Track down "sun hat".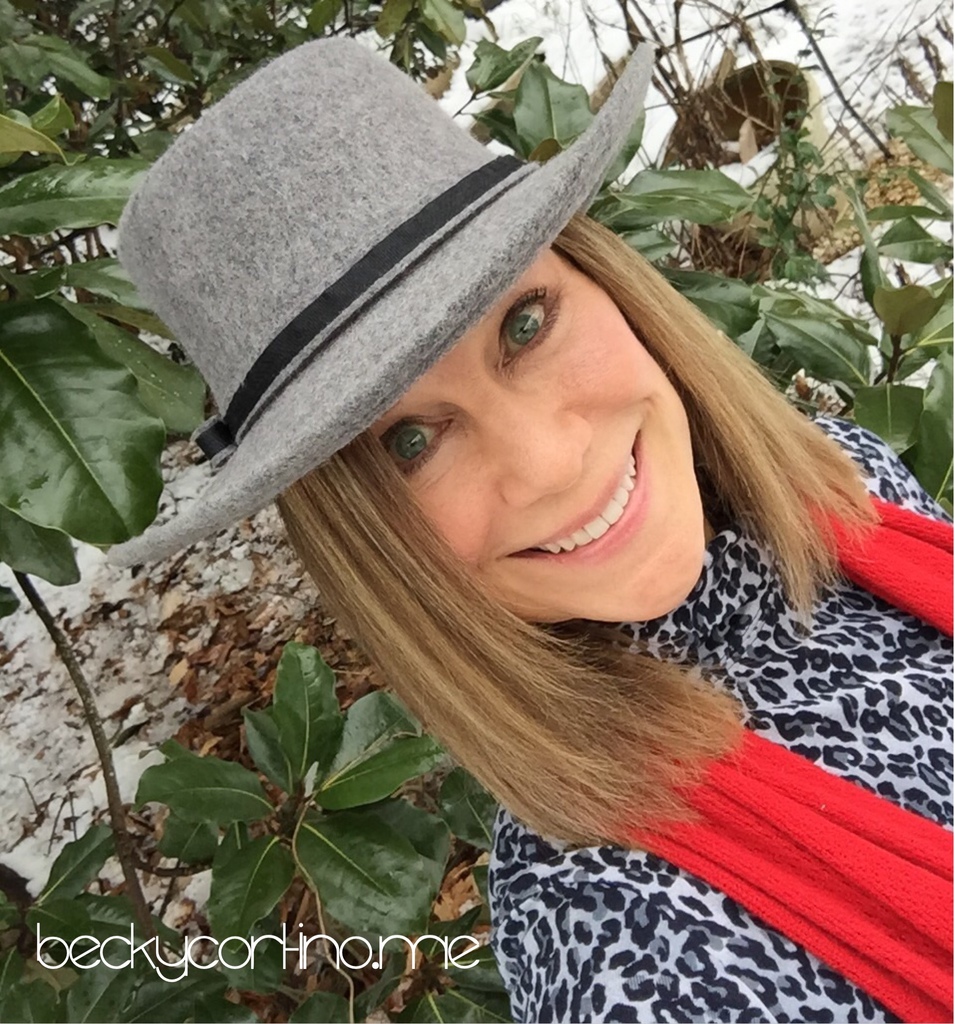
Tracked to 108, 38, 650, 573.
